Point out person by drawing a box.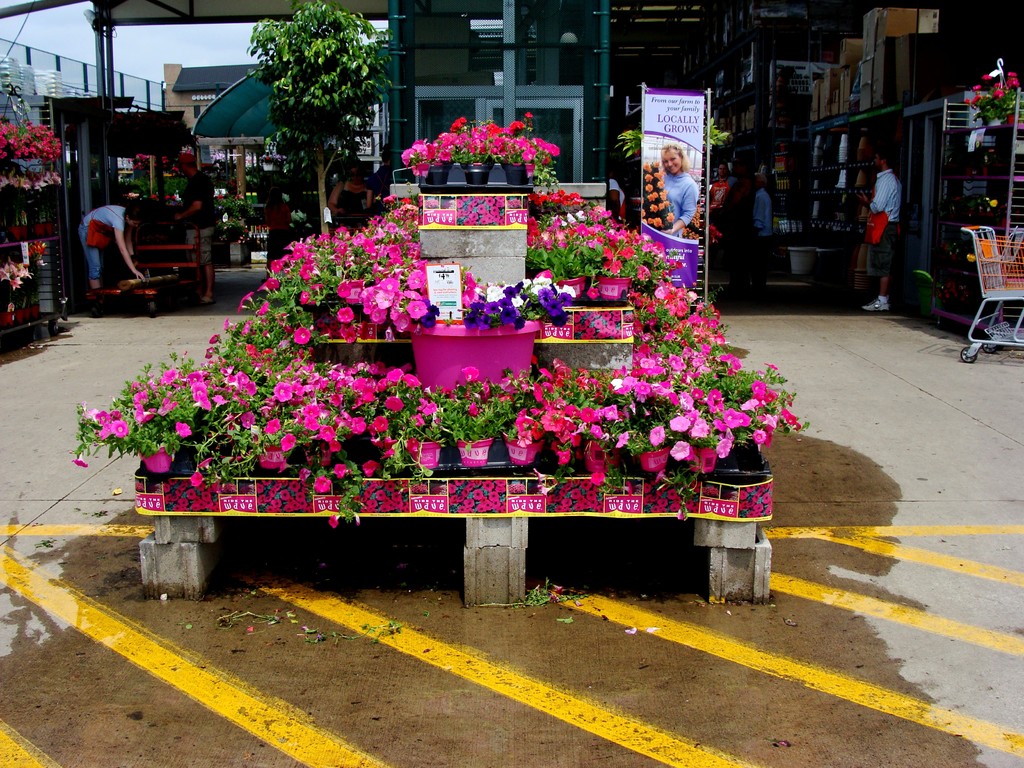
region(330, 158, 369, 214).
